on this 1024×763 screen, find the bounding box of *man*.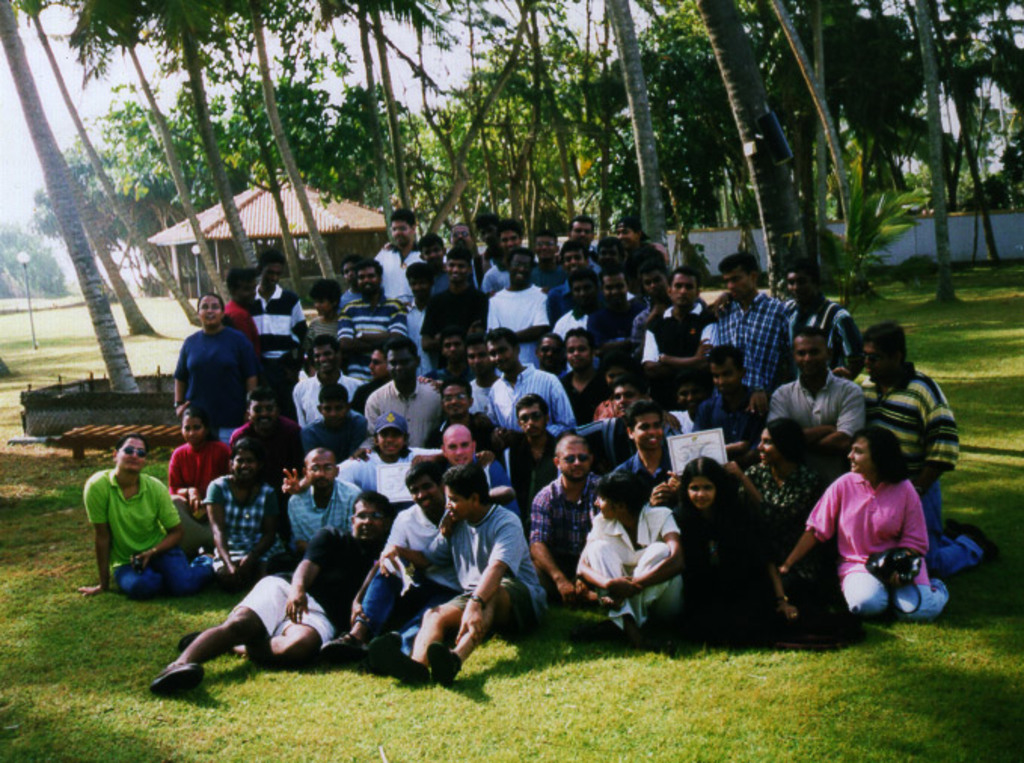
Bounding box: l=360, t=347, r=386, b=395.
